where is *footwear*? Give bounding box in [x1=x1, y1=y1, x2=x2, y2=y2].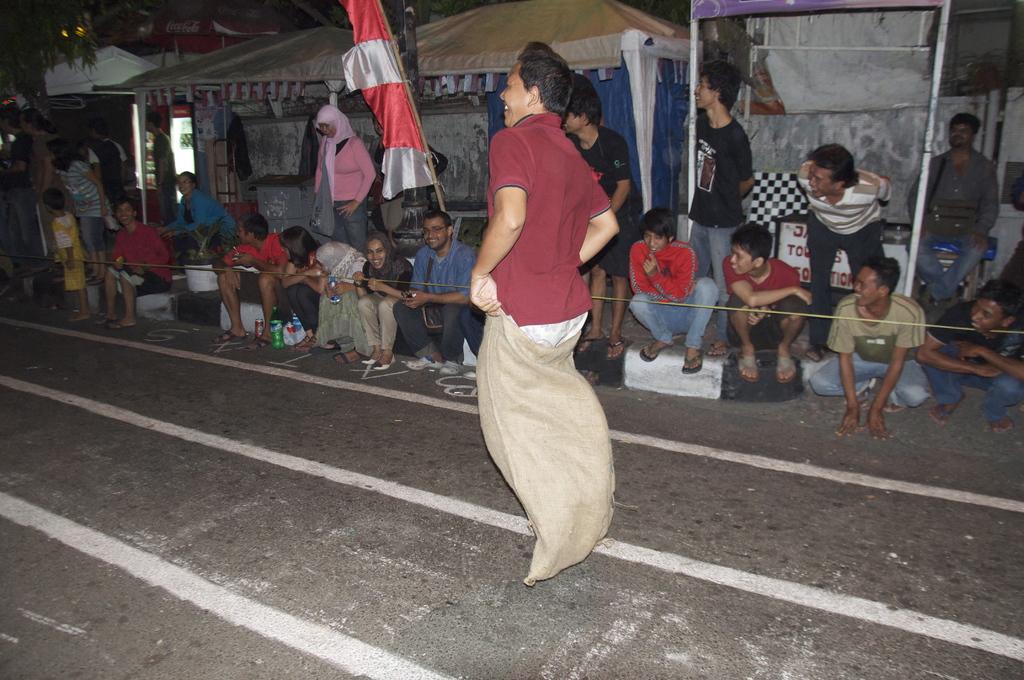
[x1=579, y1=334, x2=601, y2=360].
